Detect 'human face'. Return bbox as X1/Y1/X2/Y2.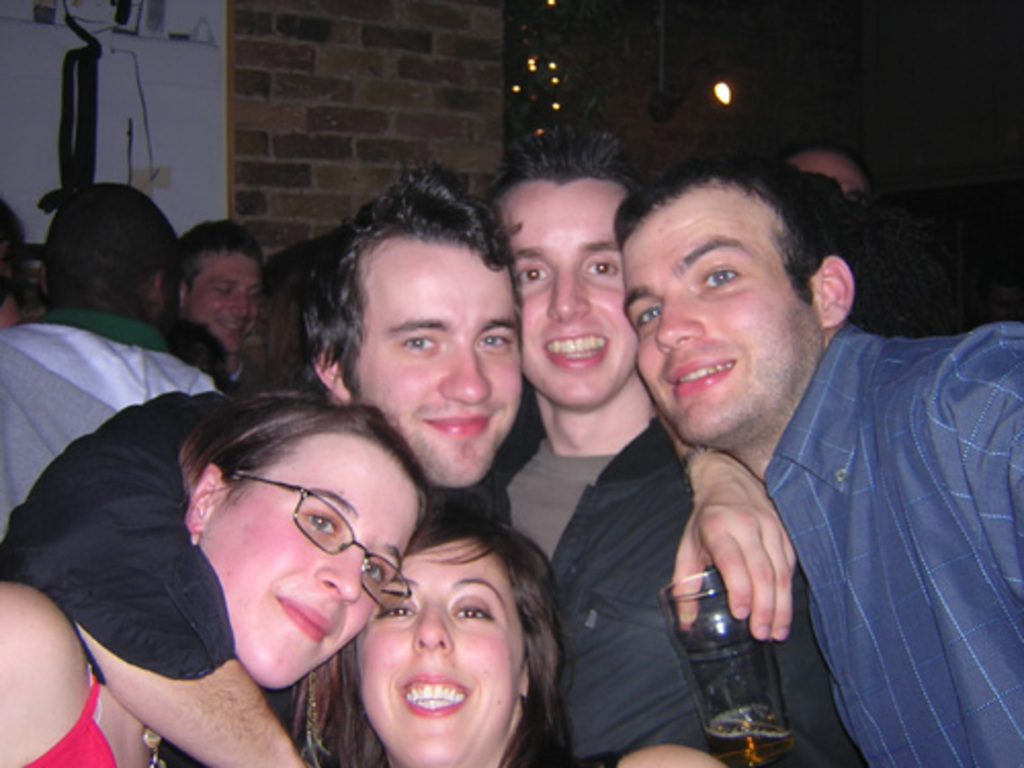
354/240/522/492.
